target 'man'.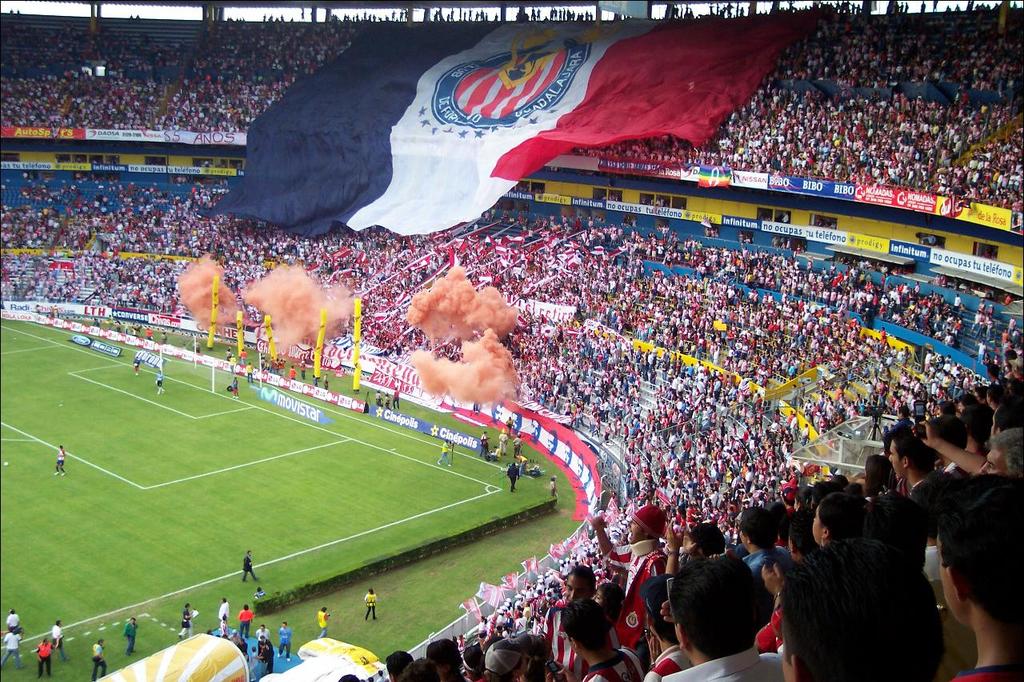
Target region: detection(153, 369, 164, 395).
